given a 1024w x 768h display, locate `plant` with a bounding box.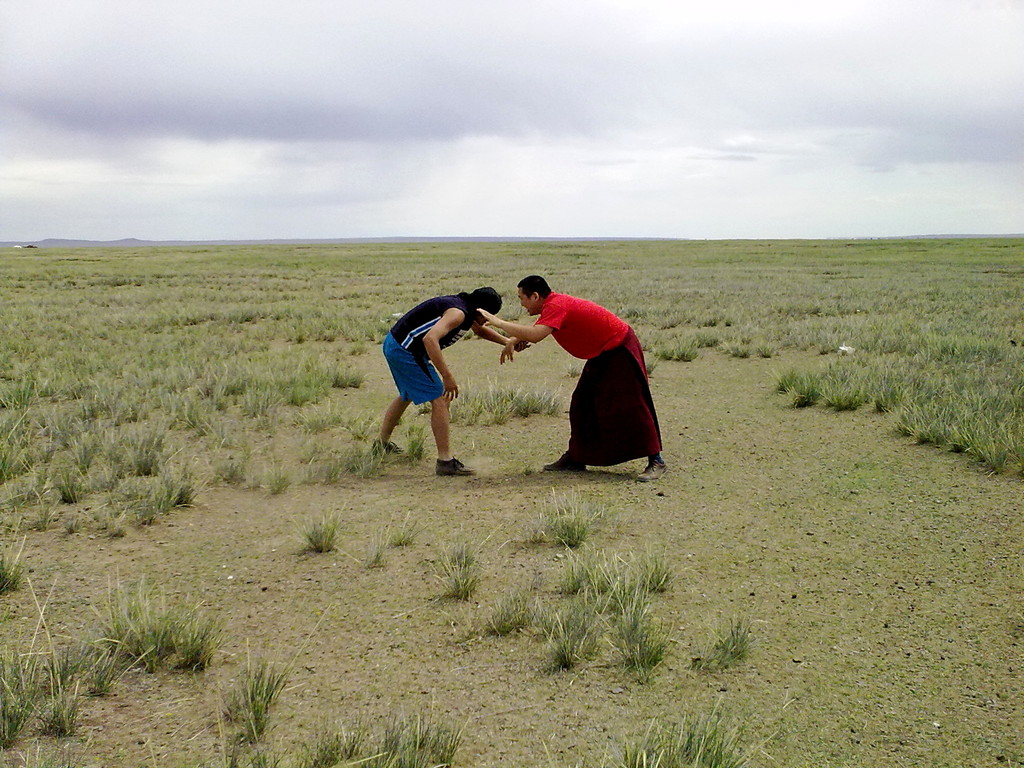
Located: box=[431, 519, 506, 600].
